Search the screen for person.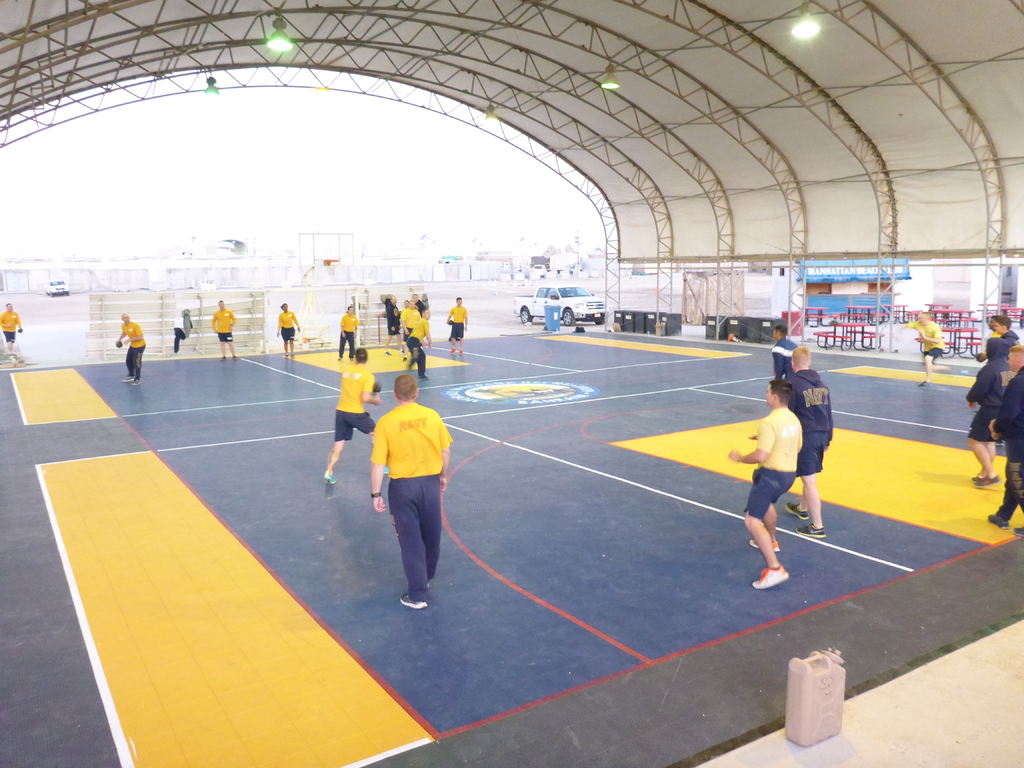
Found at (x1=0, y1=301, x2=23, y2=360).
